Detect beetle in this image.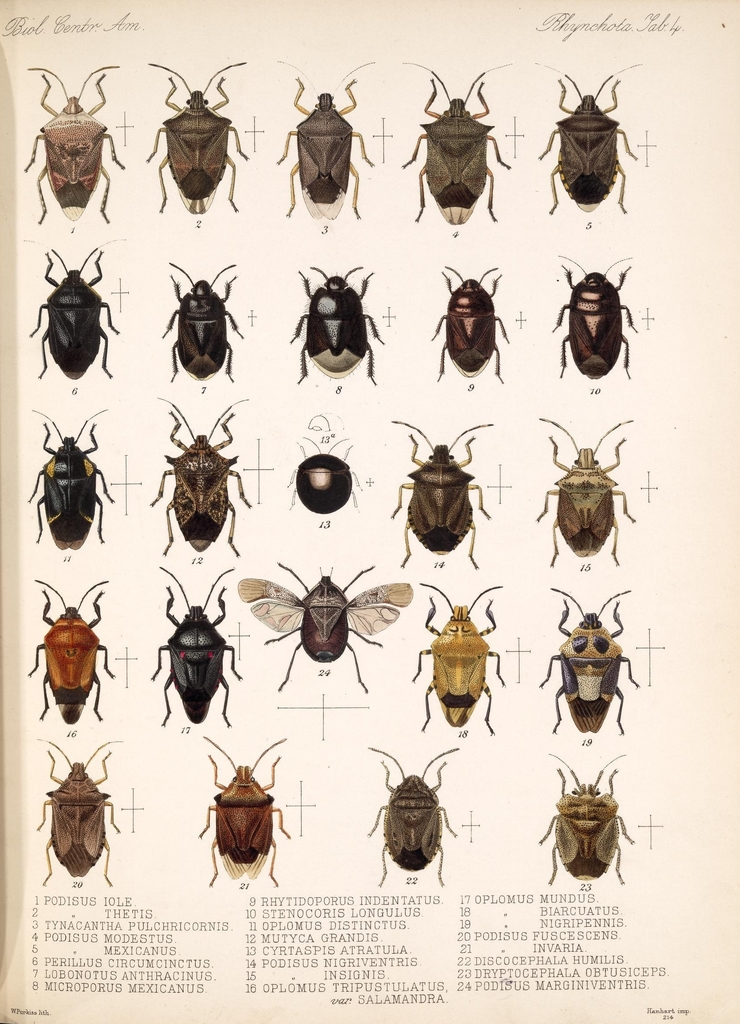
Detection: Rect(23, 405, 110, 547).
